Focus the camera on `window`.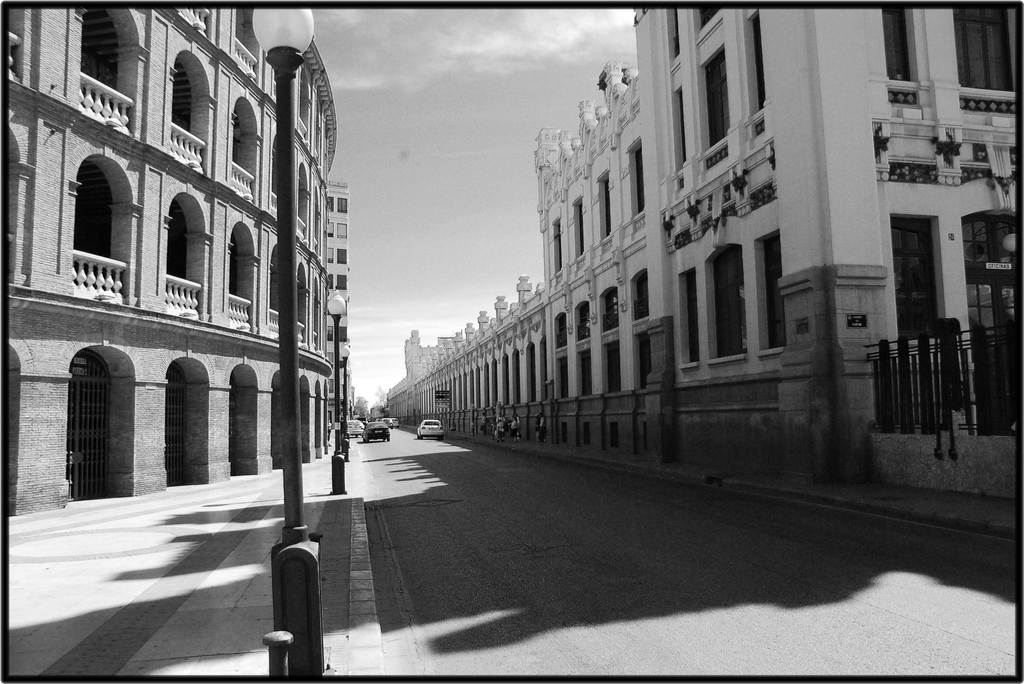
Focus region: (x1=701, y1=47, x2=729, y2=168).
